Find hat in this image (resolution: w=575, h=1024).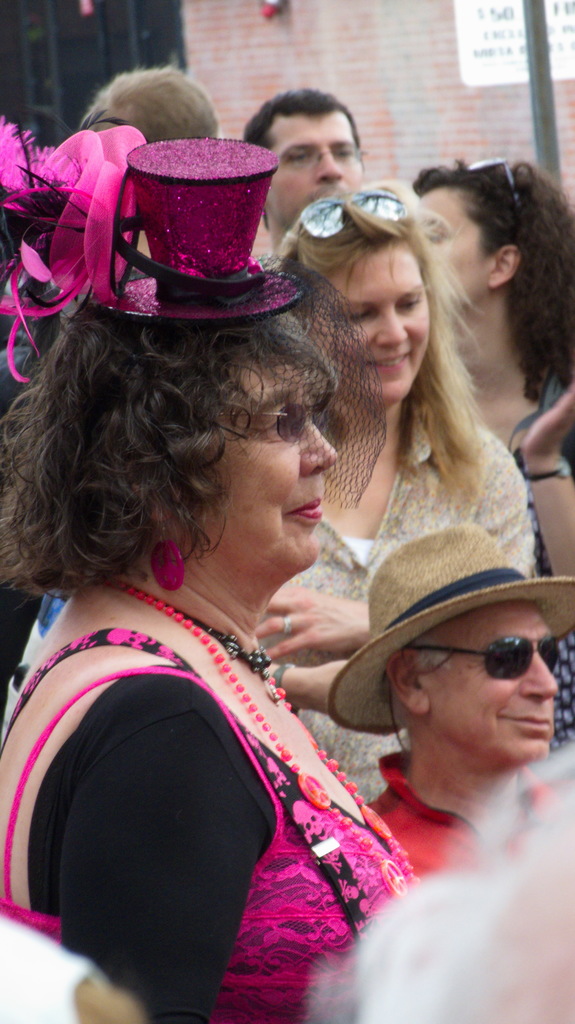
<region>326, 516, 574, 740</region>.
